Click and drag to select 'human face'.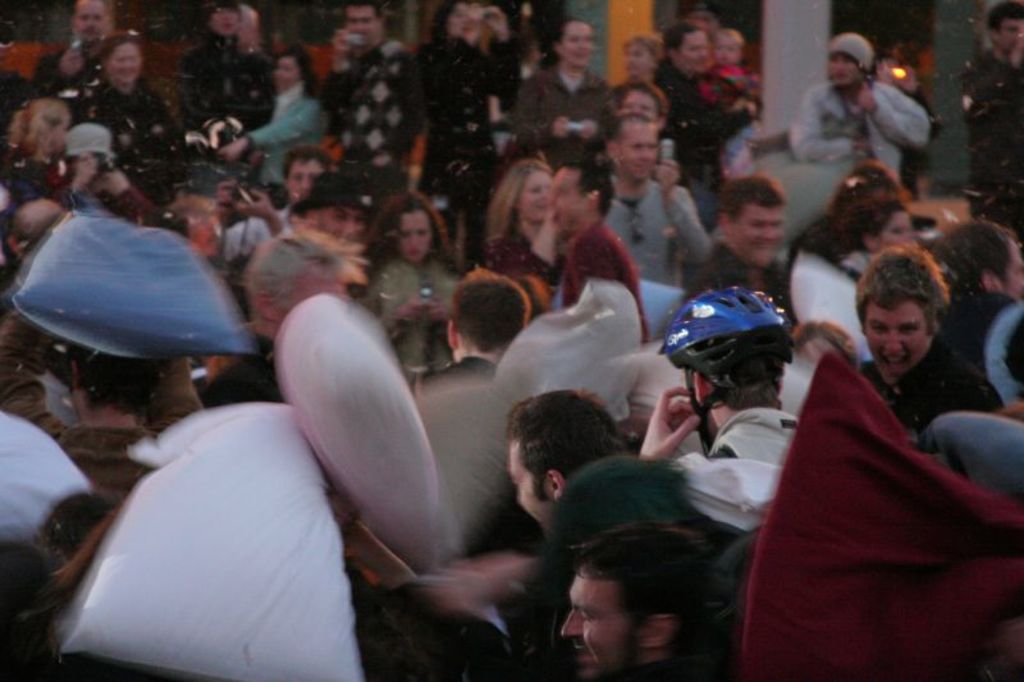
Selection: <bbox>628, 44, 652, 74</bbox>.
